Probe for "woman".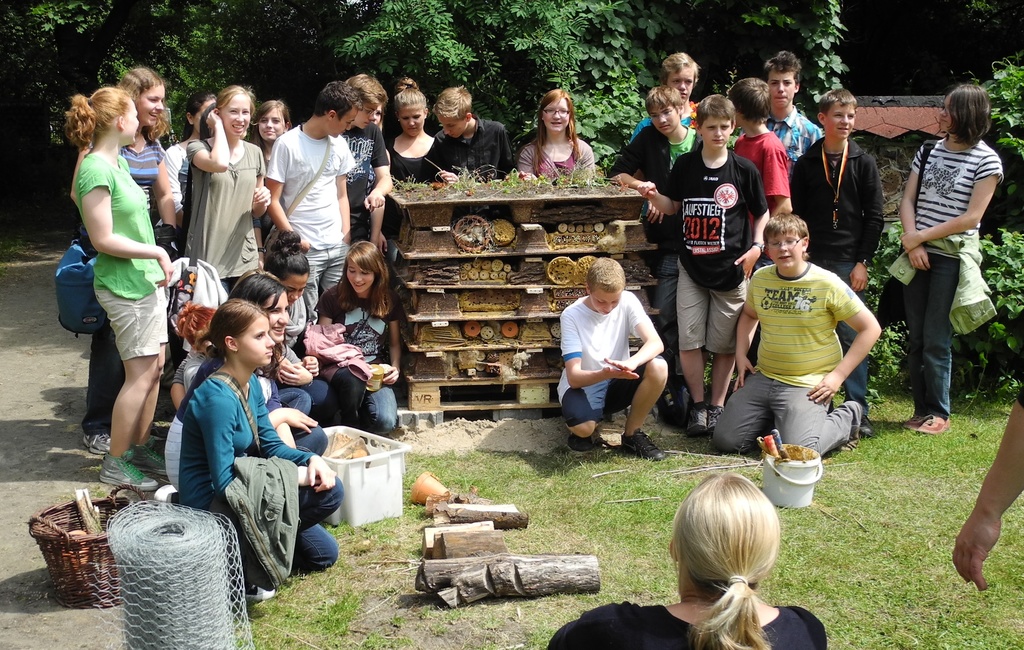
Probe result: BBox(246, 97, 295, 162).
